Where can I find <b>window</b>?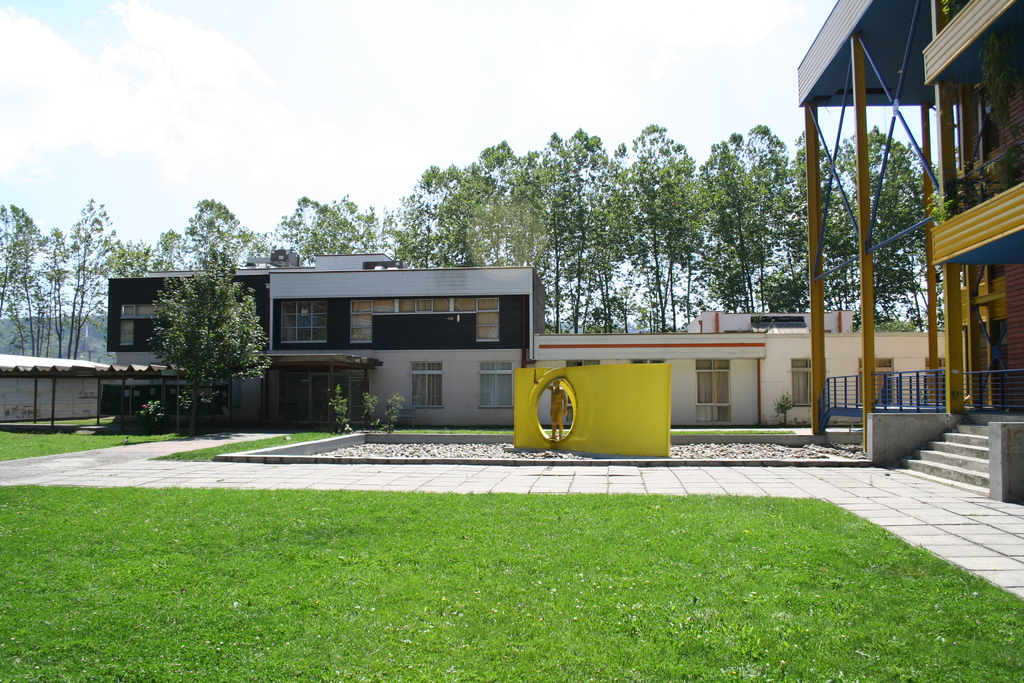
You can find it at <region>856, 357, 892, 403</region>.
